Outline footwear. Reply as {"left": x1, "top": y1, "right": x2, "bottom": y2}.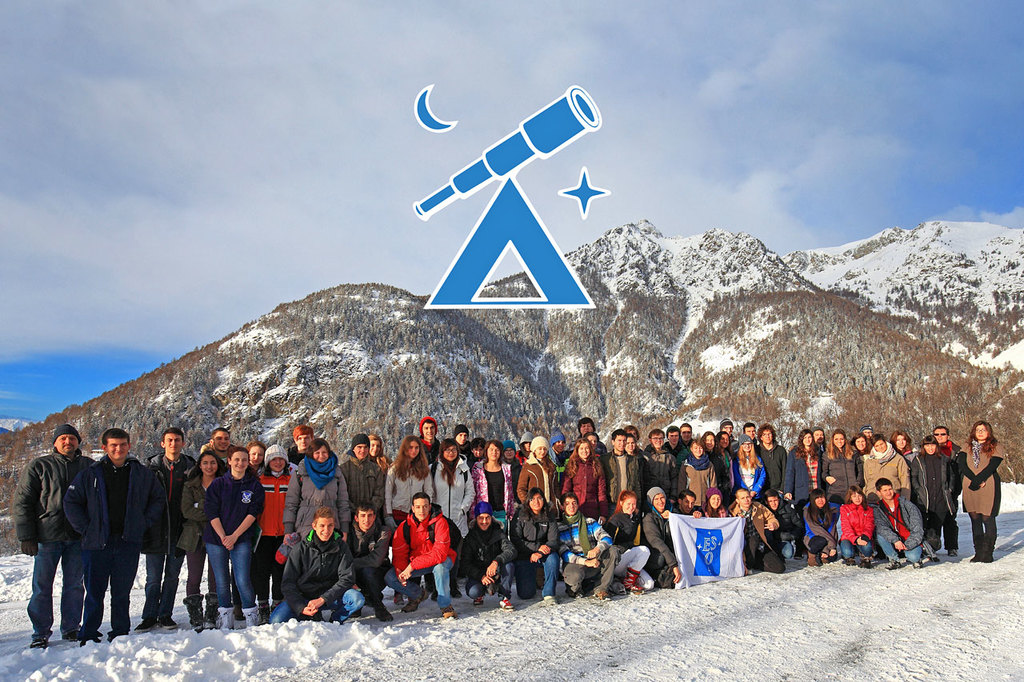
{"left": 495, "top": 594, "right": 514, "bottom": 612}.
